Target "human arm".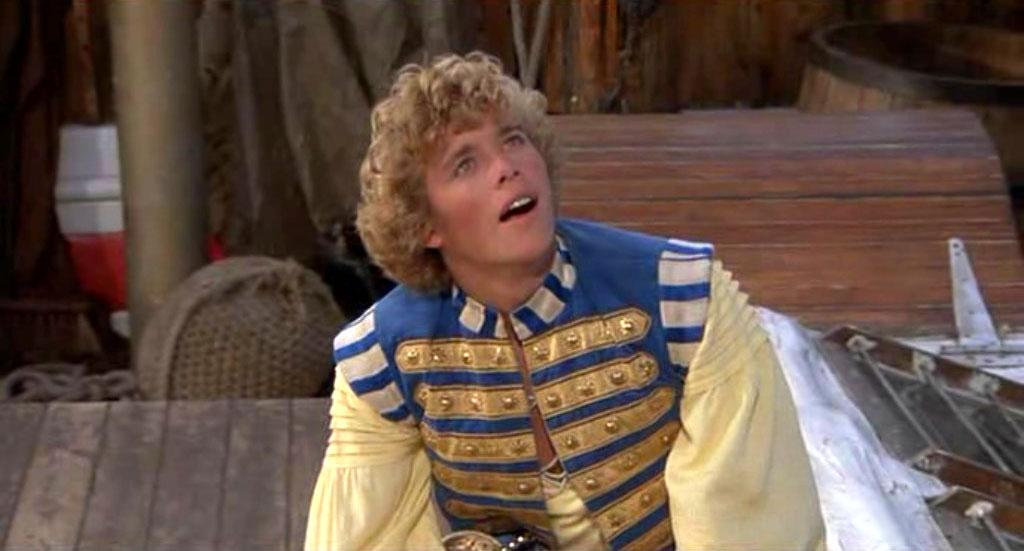
Target region: box=[300, 361, 446, 550].
